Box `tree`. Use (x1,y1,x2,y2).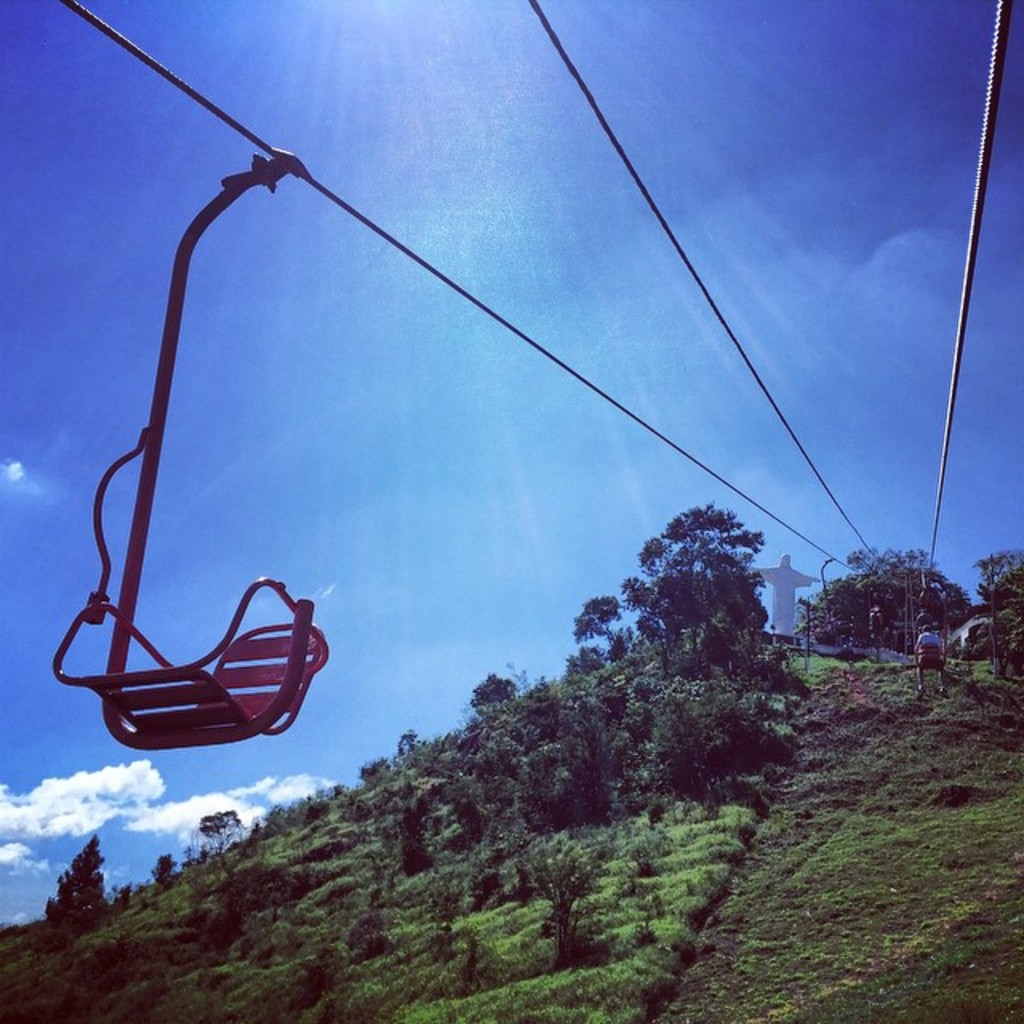
(472,664,520,718).
